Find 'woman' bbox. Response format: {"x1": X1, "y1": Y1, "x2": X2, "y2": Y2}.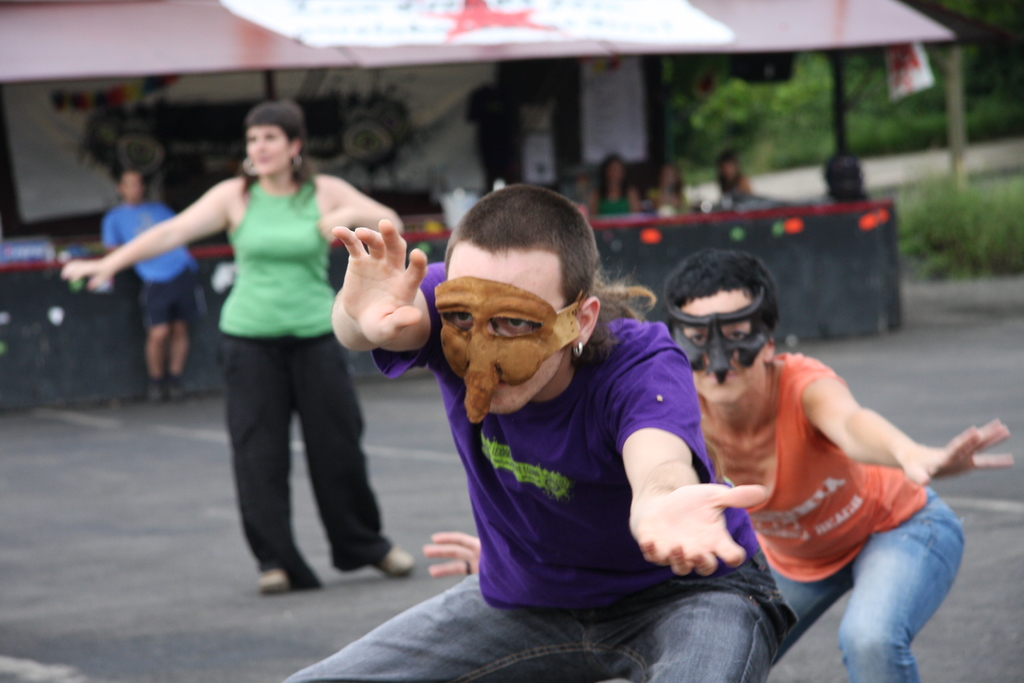
{"x1": 648, "y1": 167, "x2": 703, "y2": 219}.
